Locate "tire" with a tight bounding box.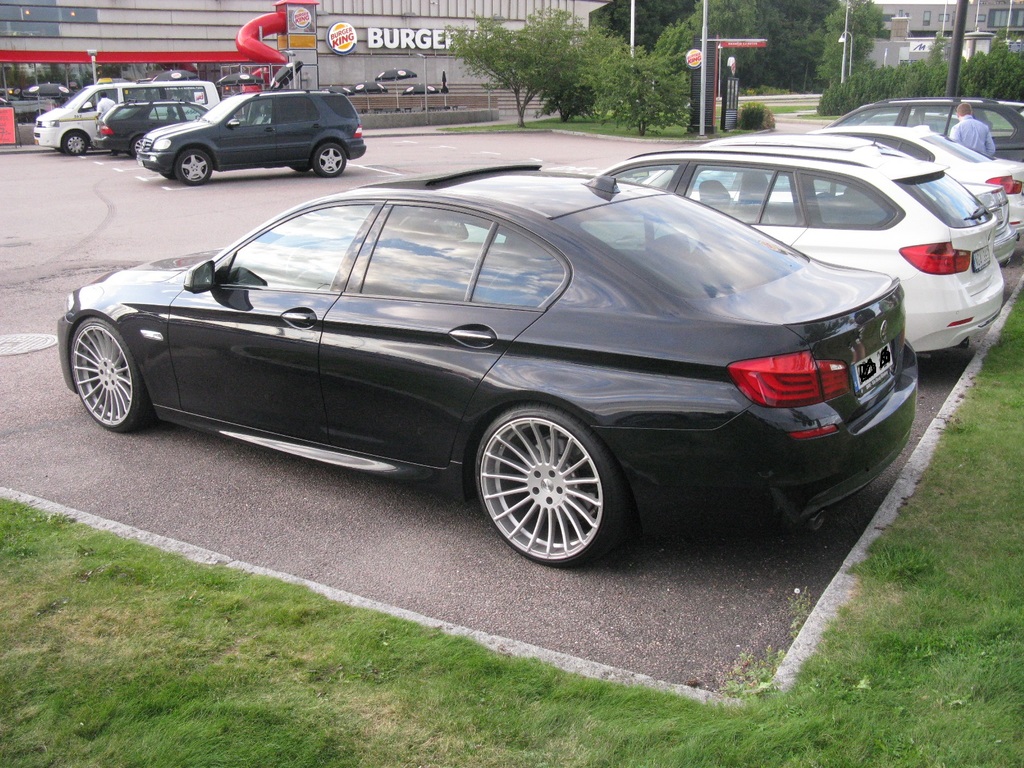
(63, 131, 86, 157).
